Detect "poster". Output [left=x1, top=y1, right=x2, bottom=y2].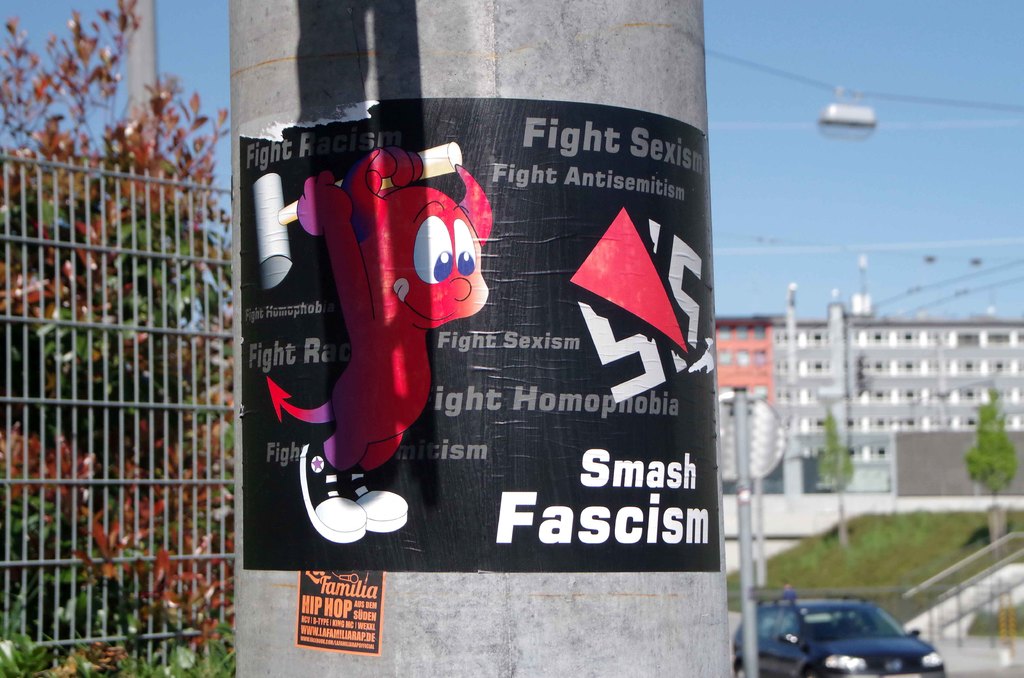
[left=243, top=99, right=721, bottom=567].
